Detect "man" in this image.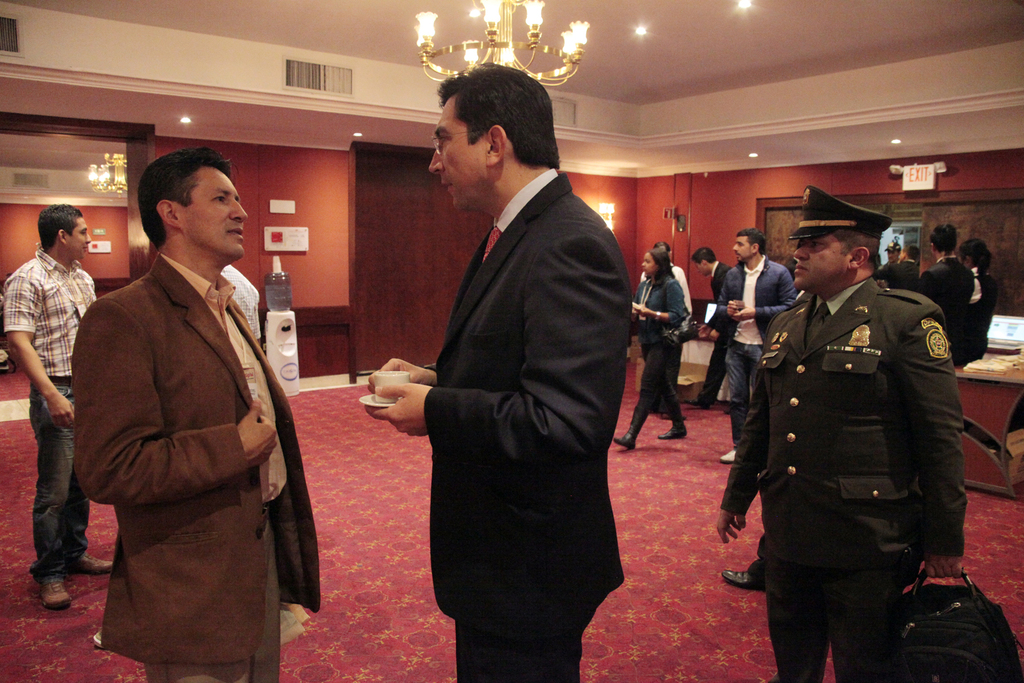
Detection: 2/199/107/613.
